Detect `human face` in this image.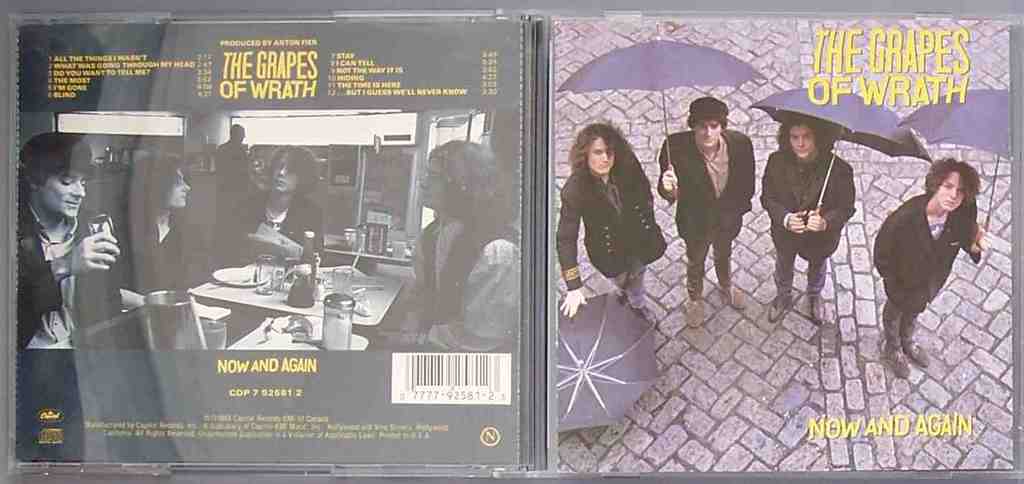
Detection: box=[789, 126, 814, 160].
